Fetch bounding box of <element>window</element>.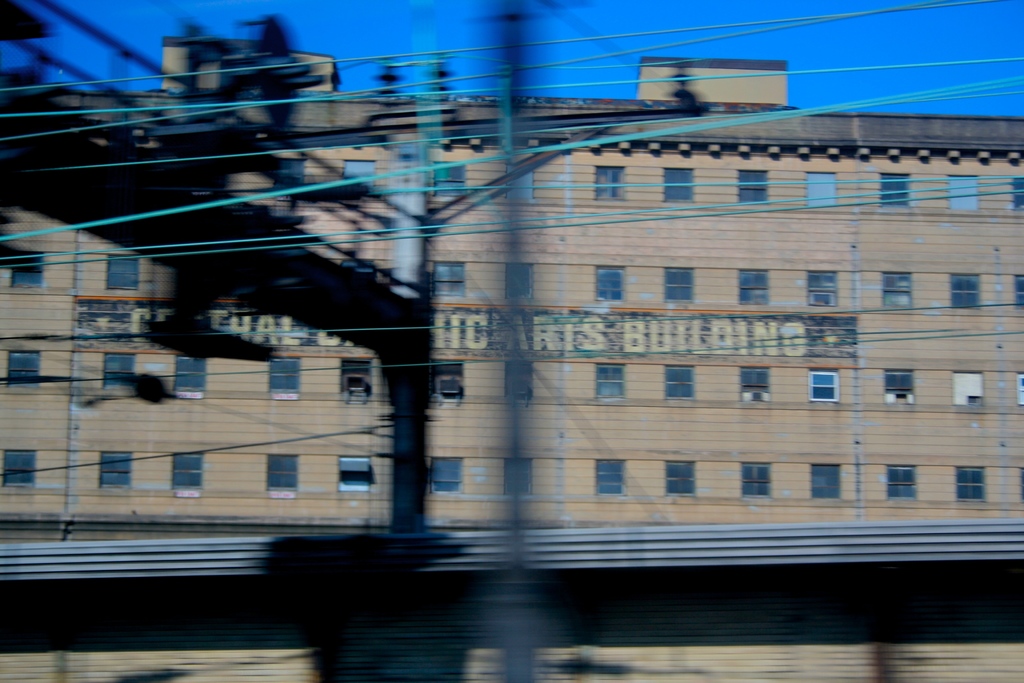
Bbox: [271,361,303,400].
